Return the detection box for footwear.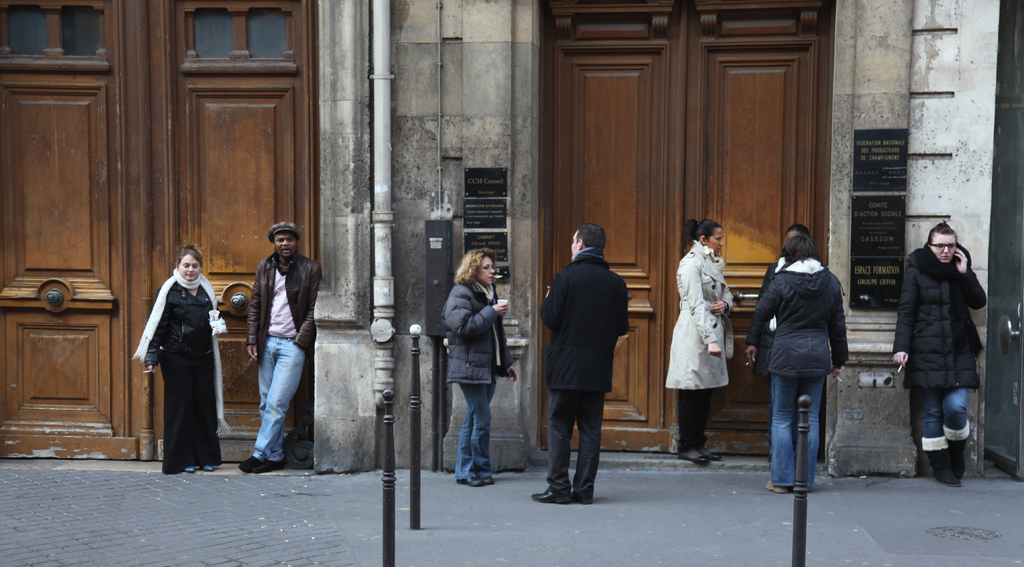
{"x1": 457, "y1": 475, "x2": 482, "y2": 488}.
